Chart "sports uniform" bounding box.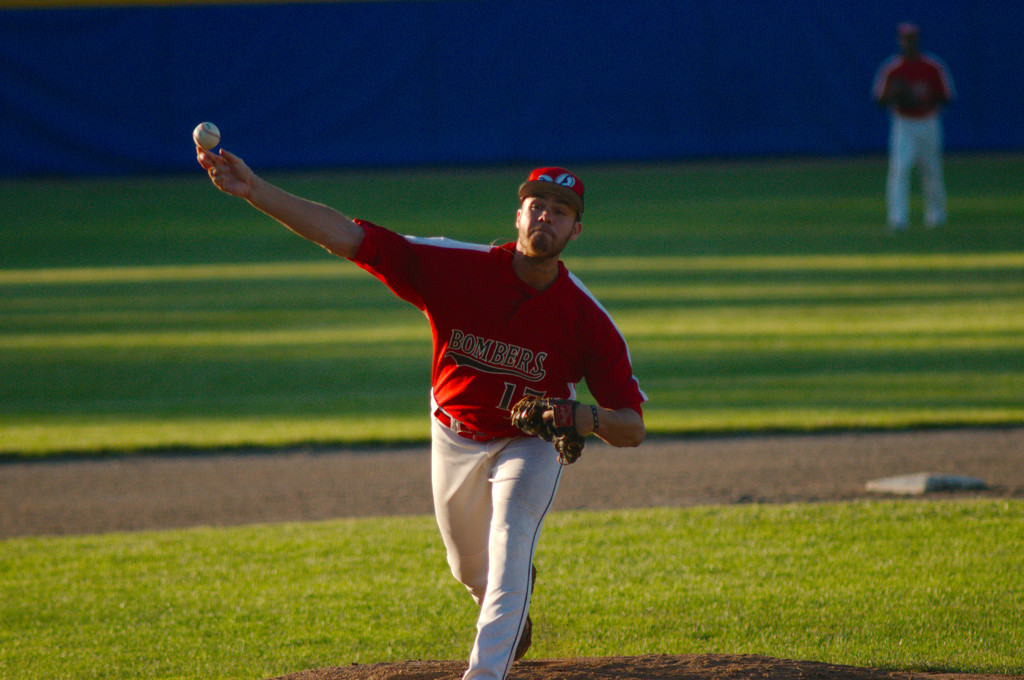
Charted: (880,47,965,221).
